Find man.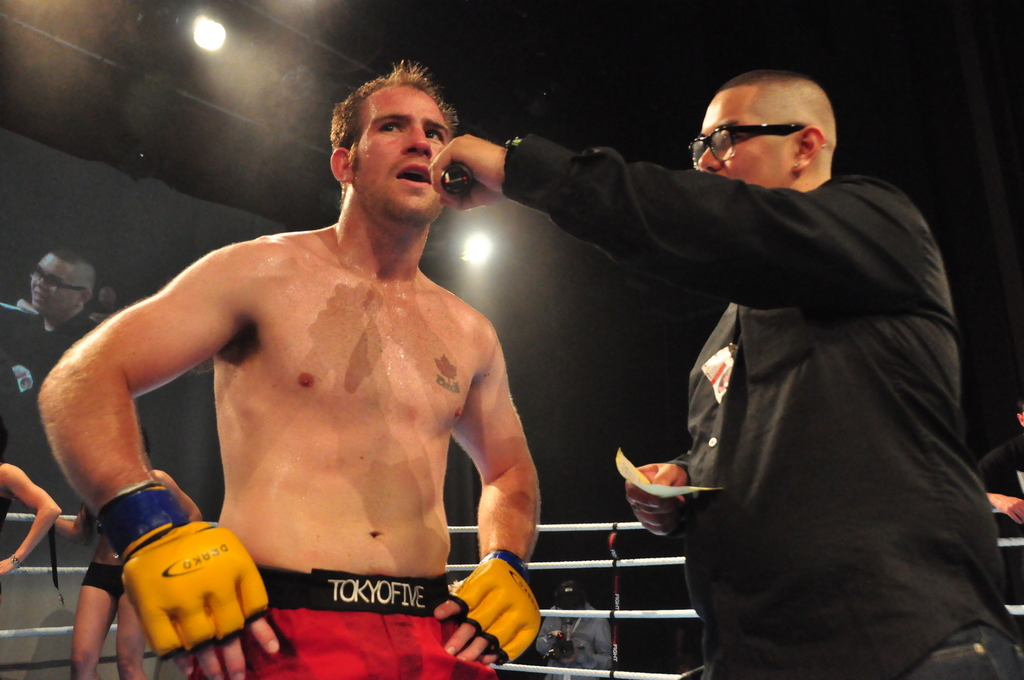
(58, 73, 580, 672).
